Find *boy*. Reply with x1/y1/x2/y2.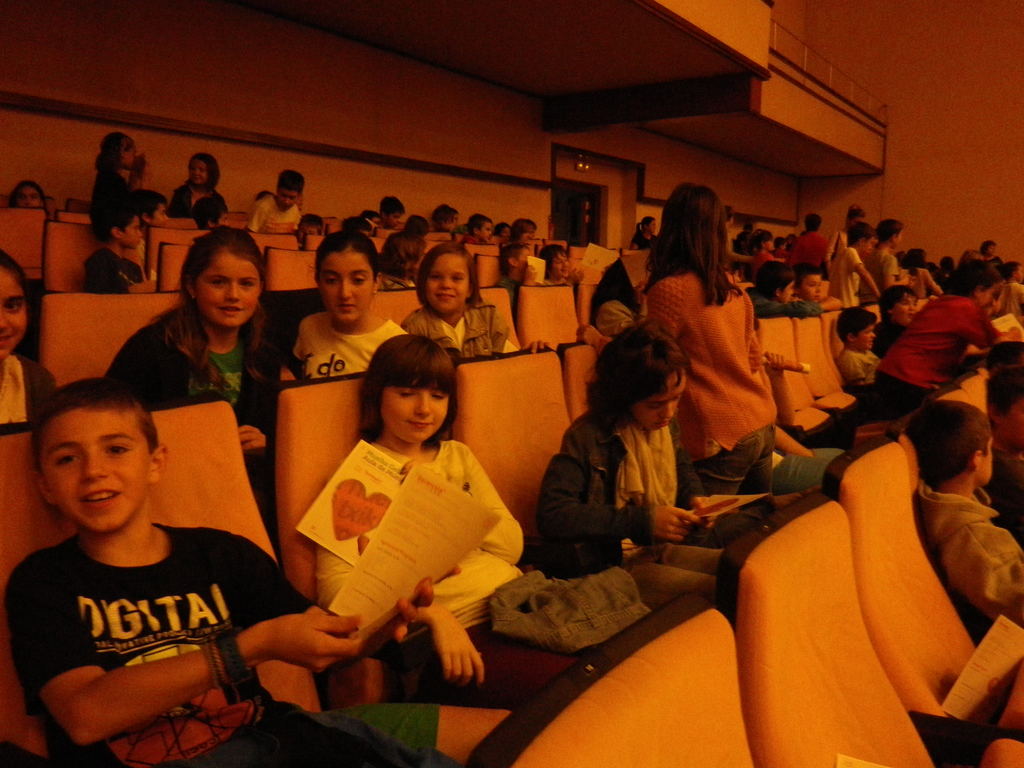
861/218/902/301.
